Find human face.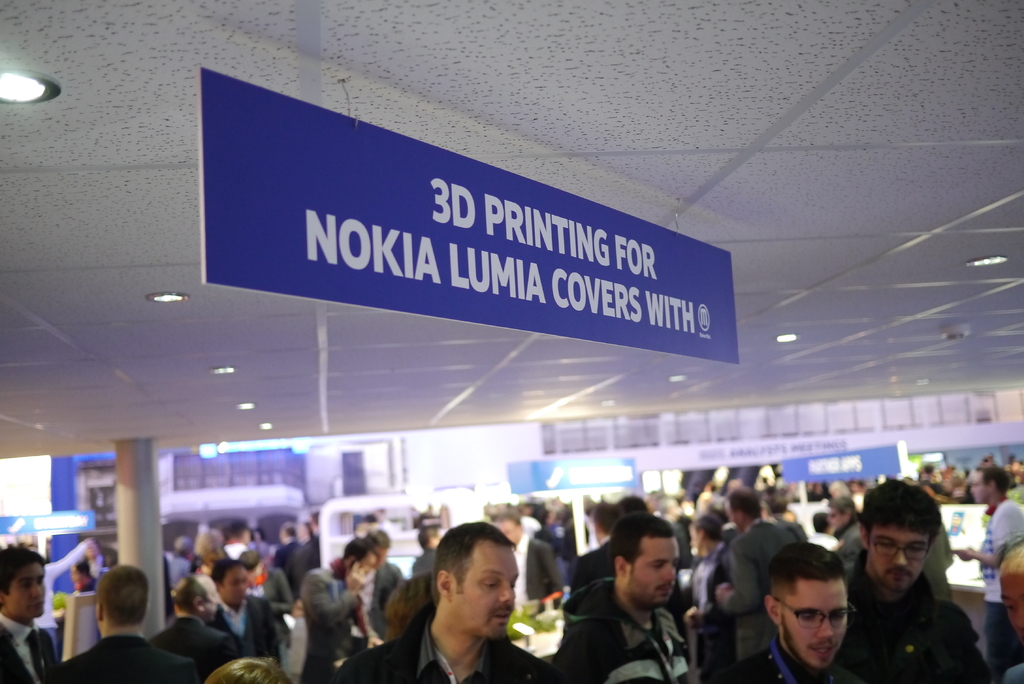
box(207, 580, 220, 619).
